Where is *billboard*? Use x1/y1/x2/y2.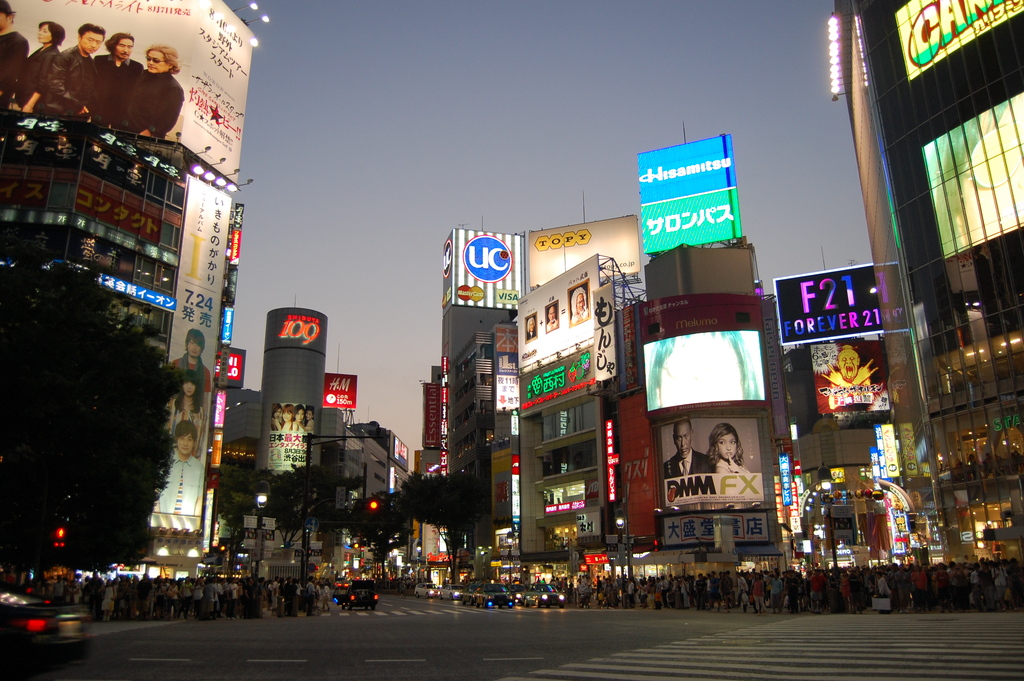
514/254/596/375.
